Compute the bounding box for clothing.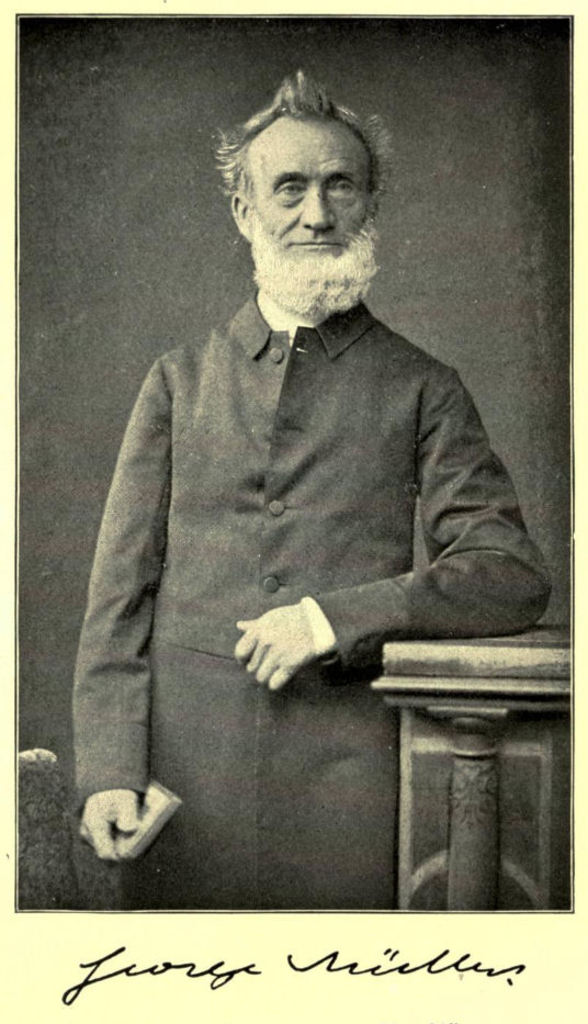
[39,286,555,909].
